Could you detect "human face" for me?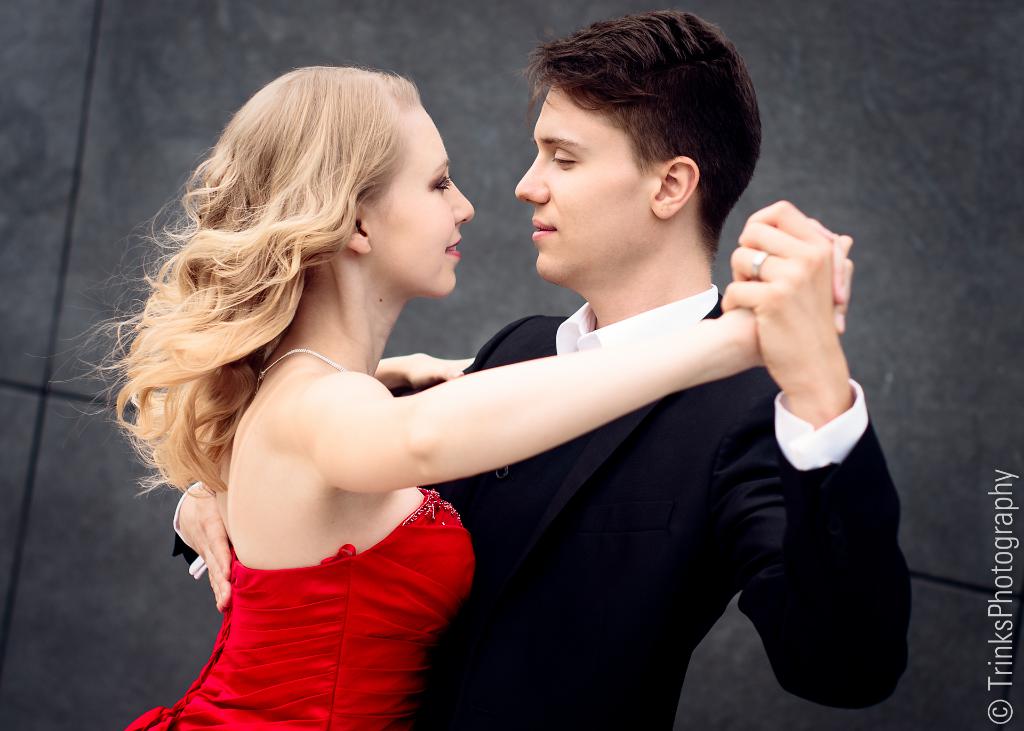
Detection result: (372,106,475,291).
